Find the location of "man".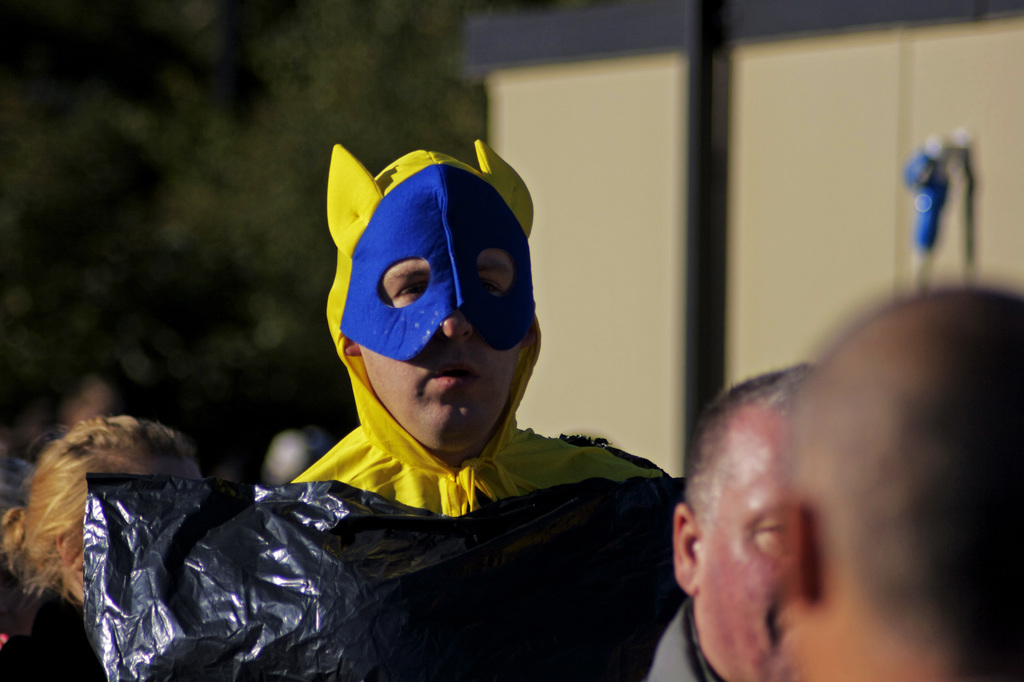
Location: bbox(618, 348, 892, 681).
